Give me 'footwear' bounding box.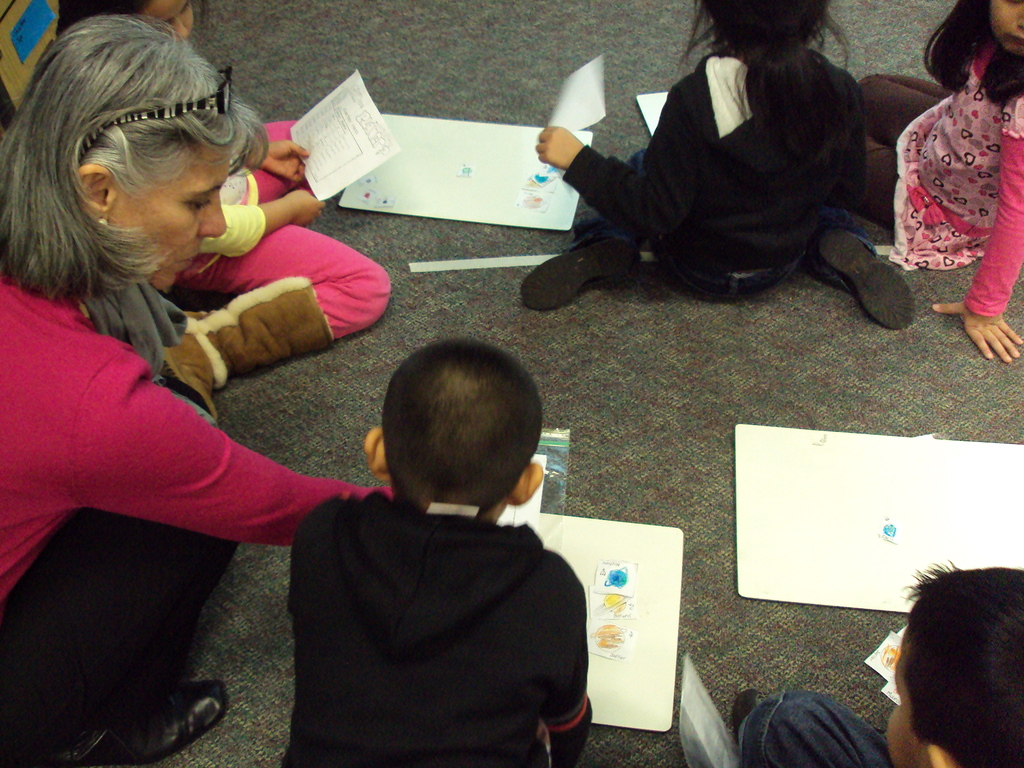
[left=523, top=236, right=643, bottom=311].
